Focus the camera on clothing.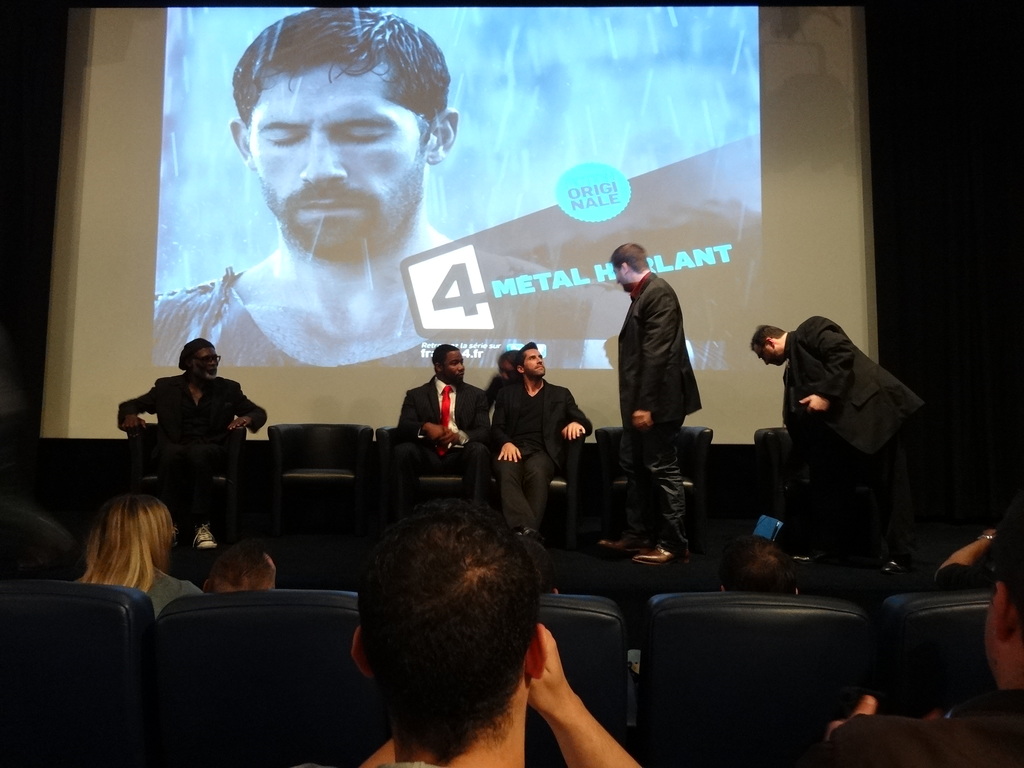
Focus region: pyautogui.locateOnScreen(6, 497, 85, 579).
